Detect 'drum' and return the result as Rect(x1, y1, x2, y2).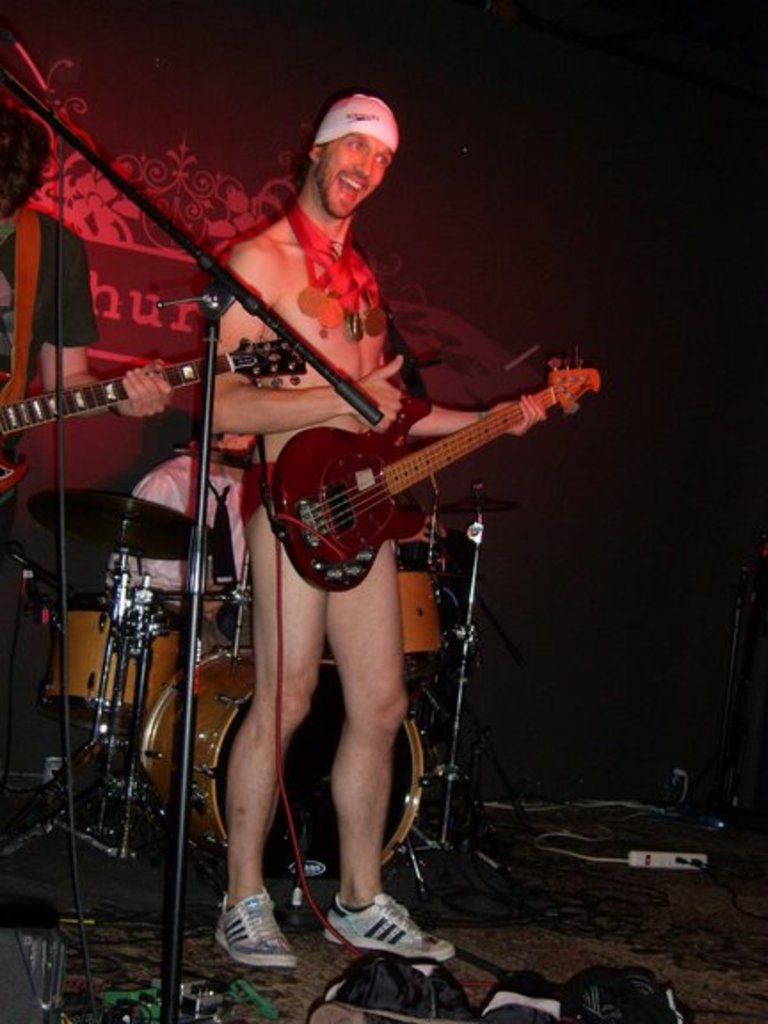
Rect(139, 651, 432, 880).
